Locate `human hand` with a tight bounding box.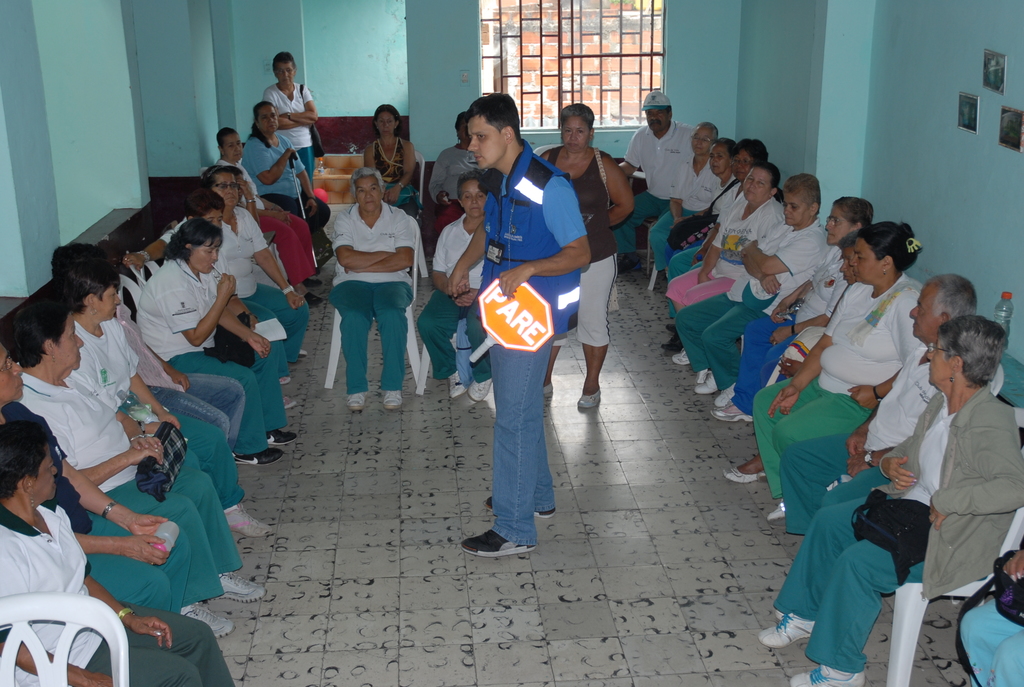
{"left": 846, "top": 448, "right": 874, "bottom": 481}.
